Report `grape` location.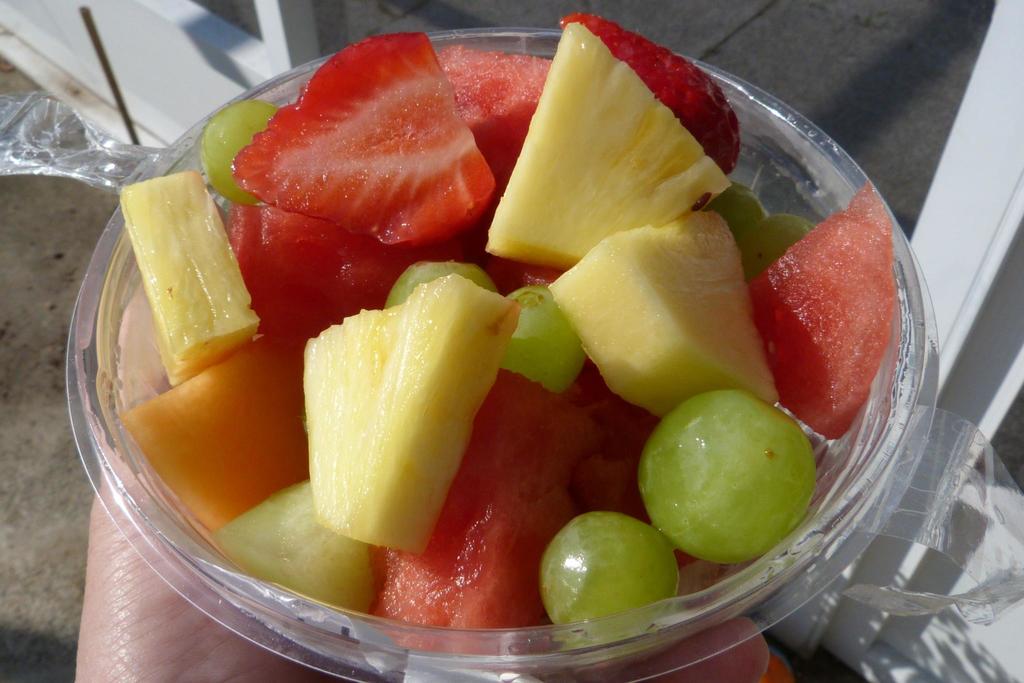
Report: box(710, 189, 766, 230).
